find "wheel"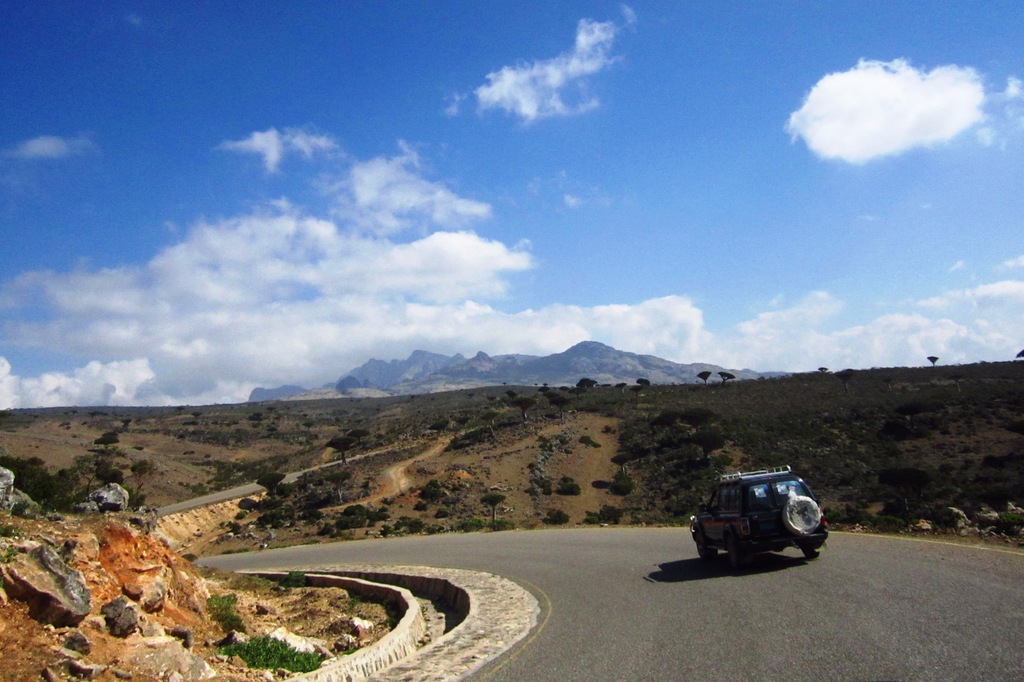
detection(721, 531, 753, 573)
